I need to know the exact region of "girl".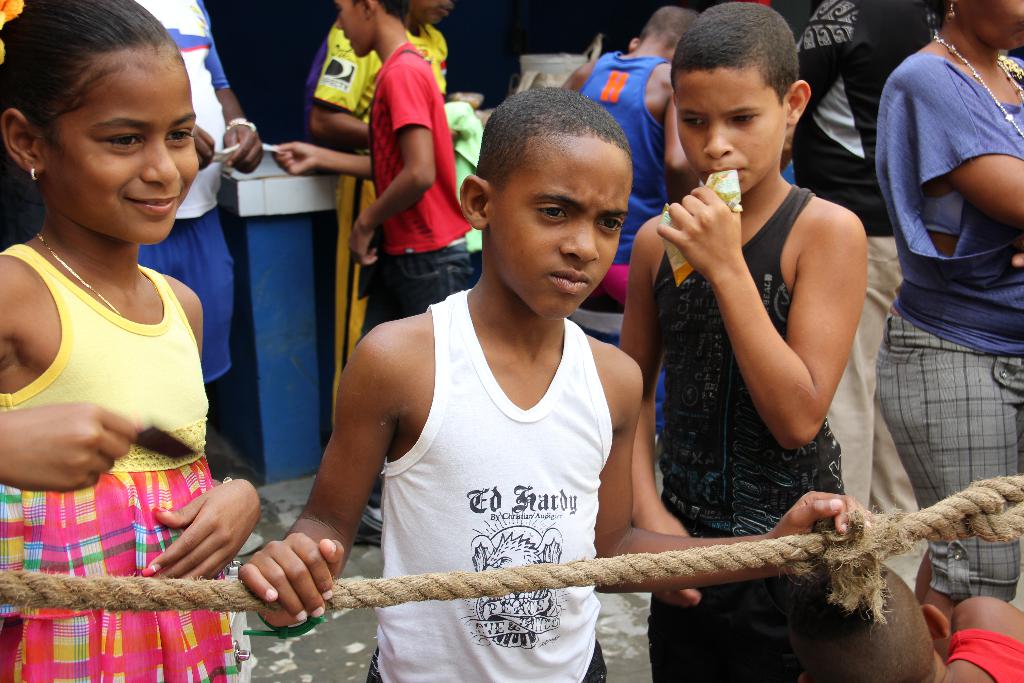
Region: select_region(0, 0, 264, 682).
